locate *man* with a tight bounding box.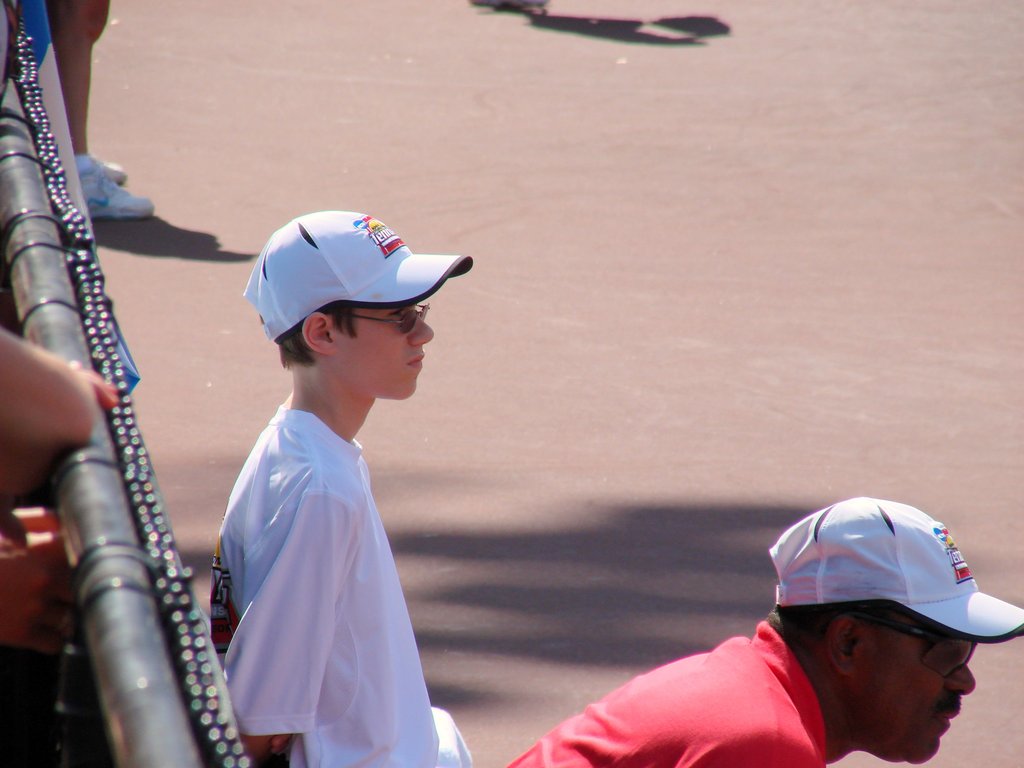
<box>501,491,1023,765</box>.
